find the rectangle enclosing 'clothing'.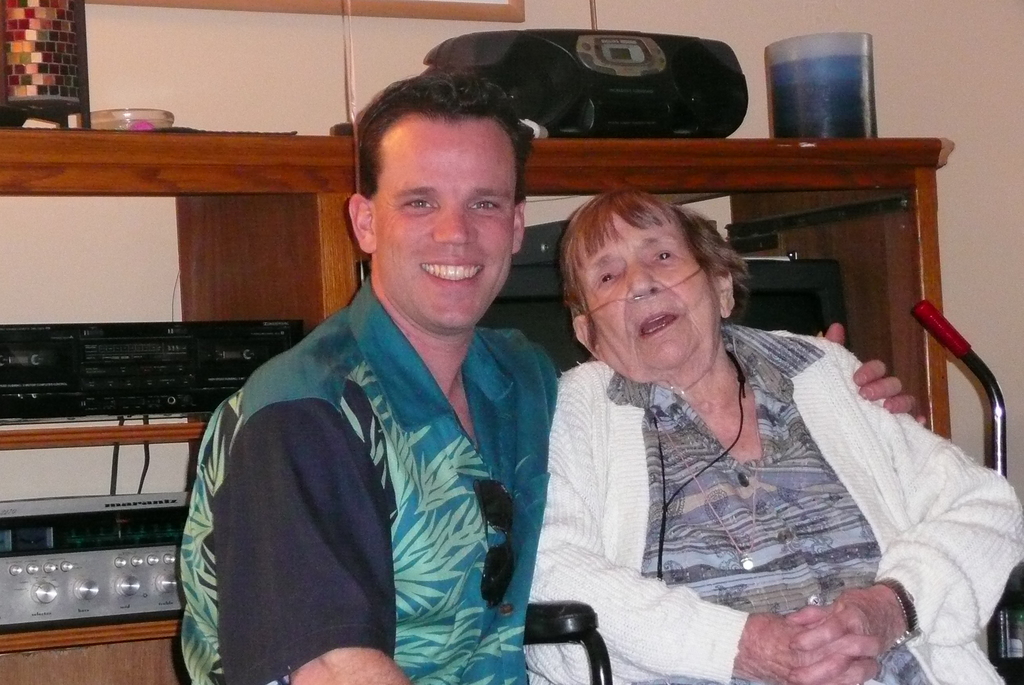
box(519, 307, 1023, 684).
